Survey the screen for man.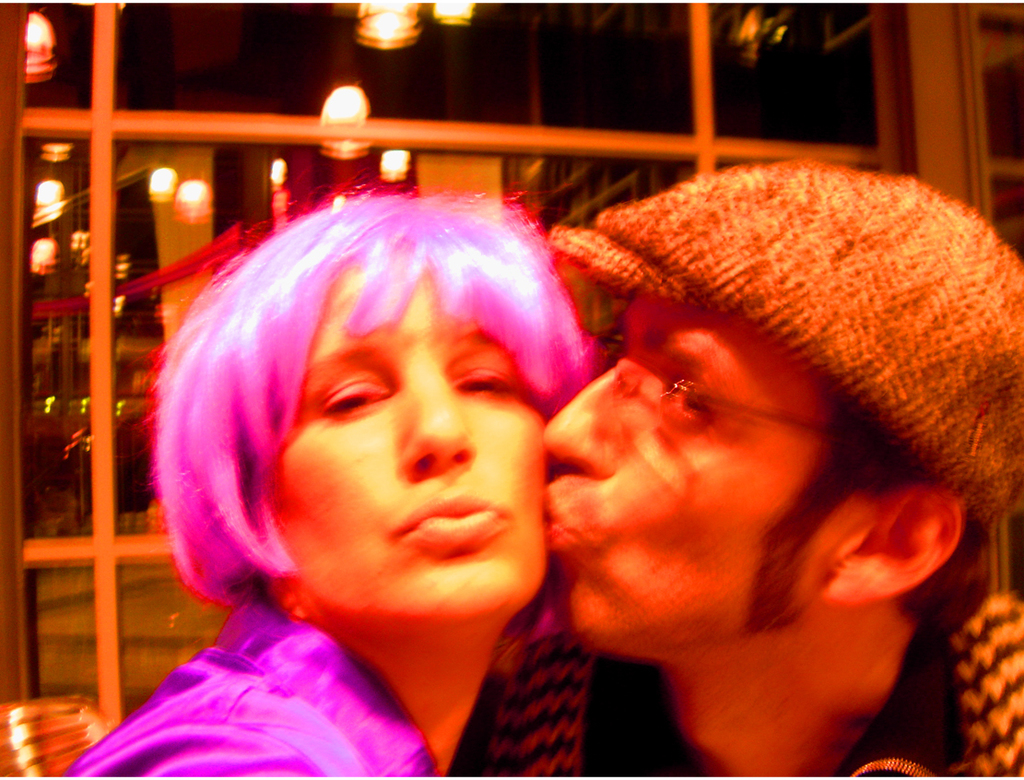
Survey found: bbox=(430, 136, 1023, 779).
